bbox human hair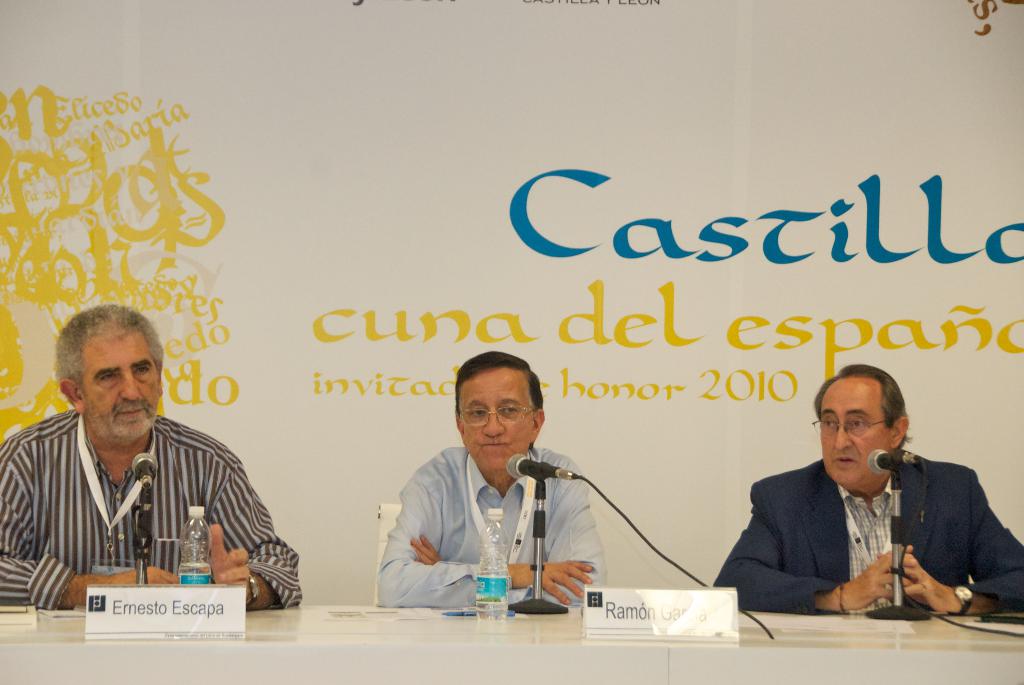
l=809, t=358, r=915, b=451
